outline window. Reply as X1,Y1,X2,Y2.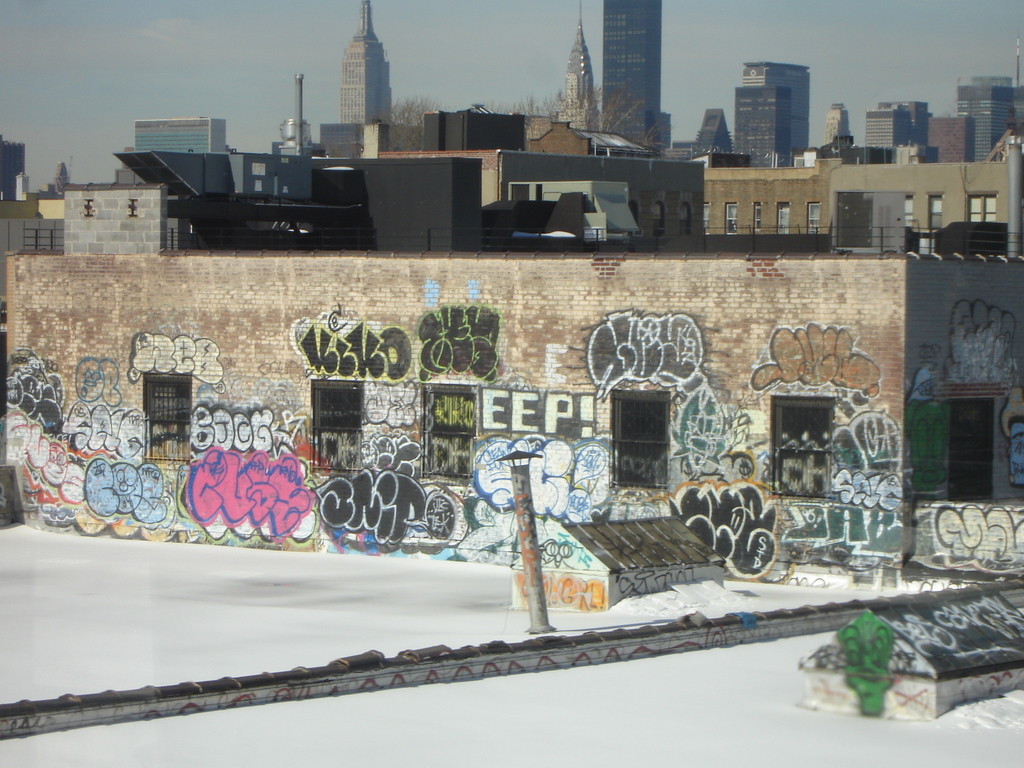
808,202,822,234.
